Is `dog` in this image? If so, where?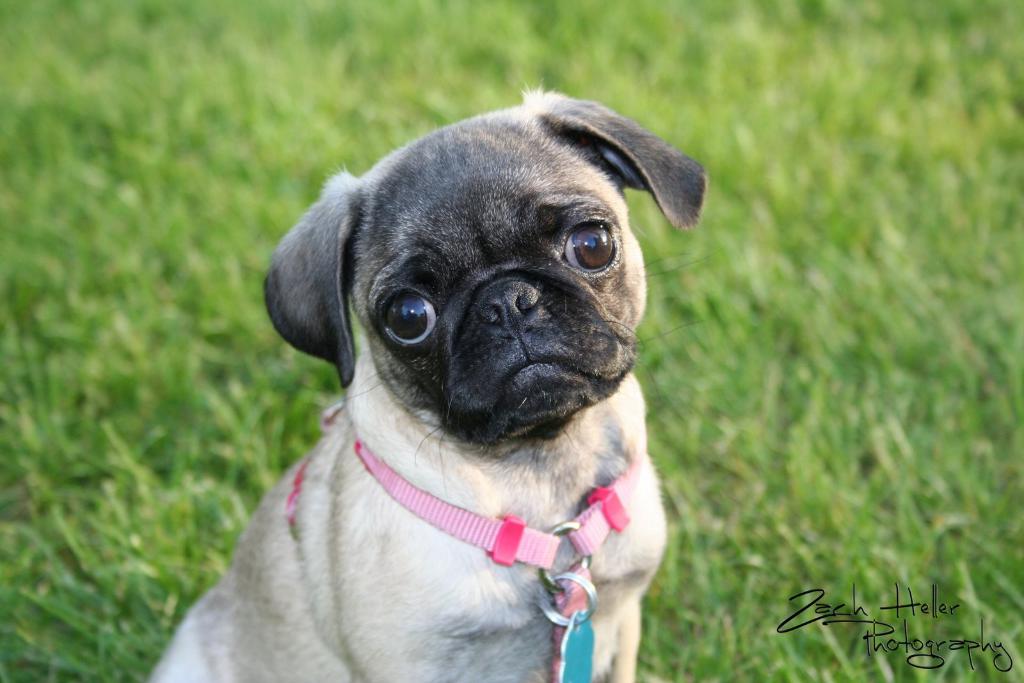
Yes, at (x1=141, y1=79, x2=703, y2=682).
